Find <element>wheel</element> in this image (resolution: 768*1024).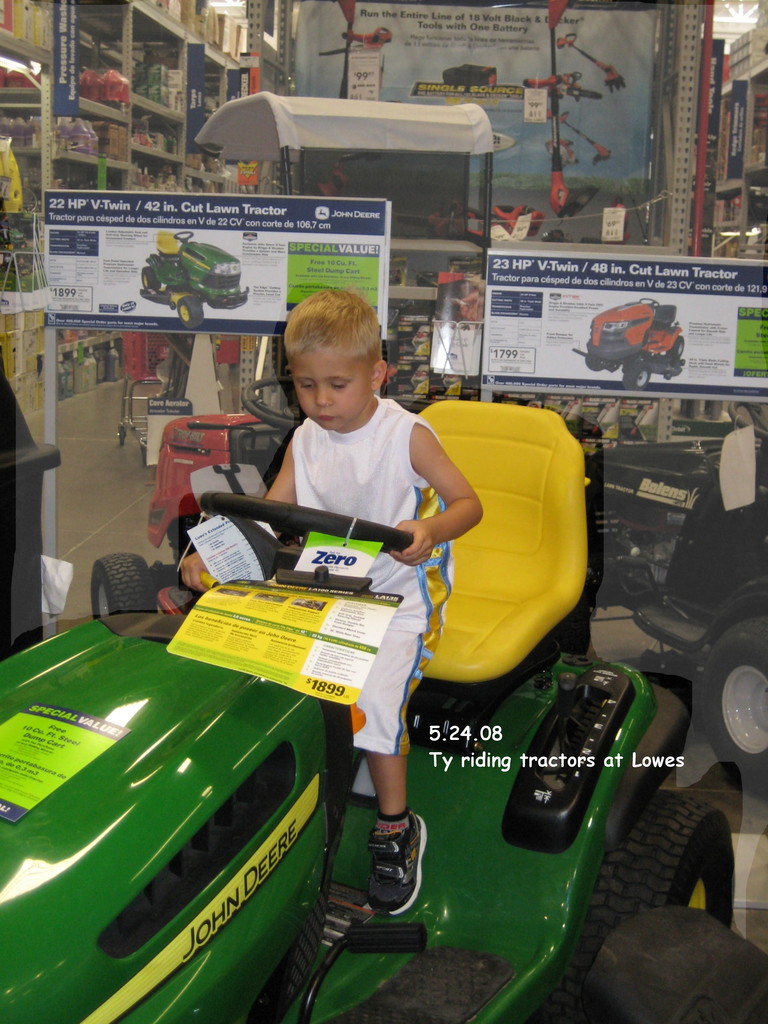
173/296/205/330.
